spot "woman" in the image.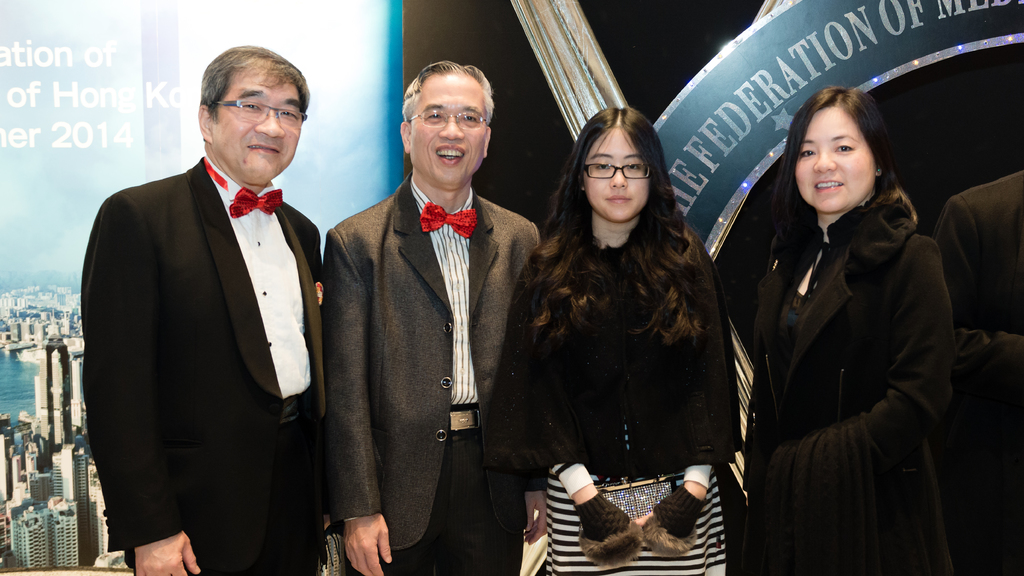
"woman" found at l=492, t=109, r=728, b=575.
